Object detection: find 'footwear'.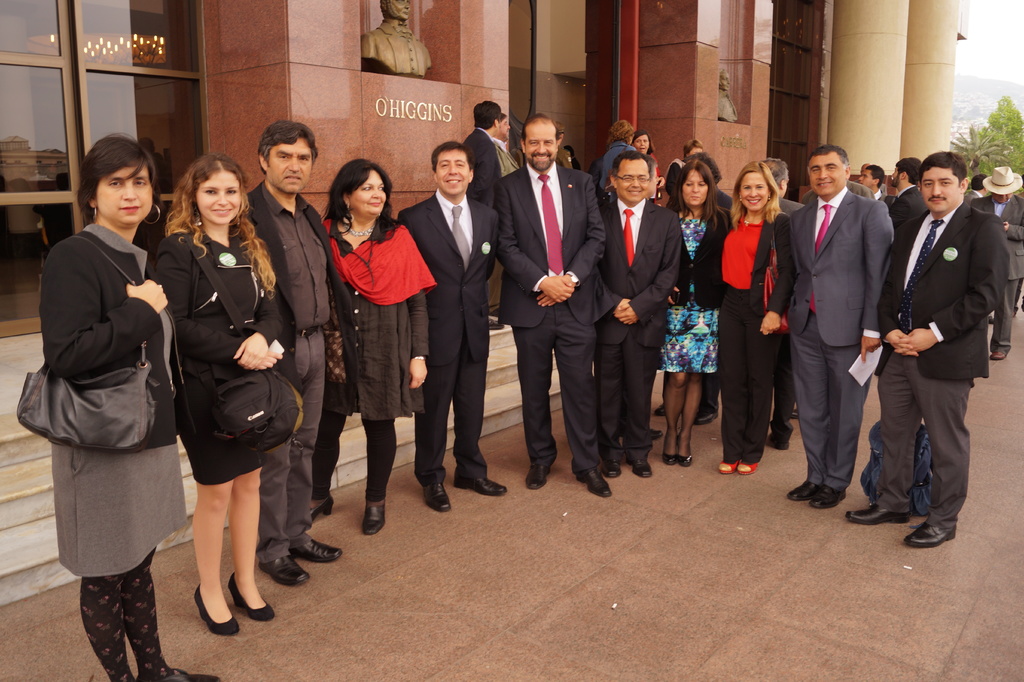
719/459/734/475.
